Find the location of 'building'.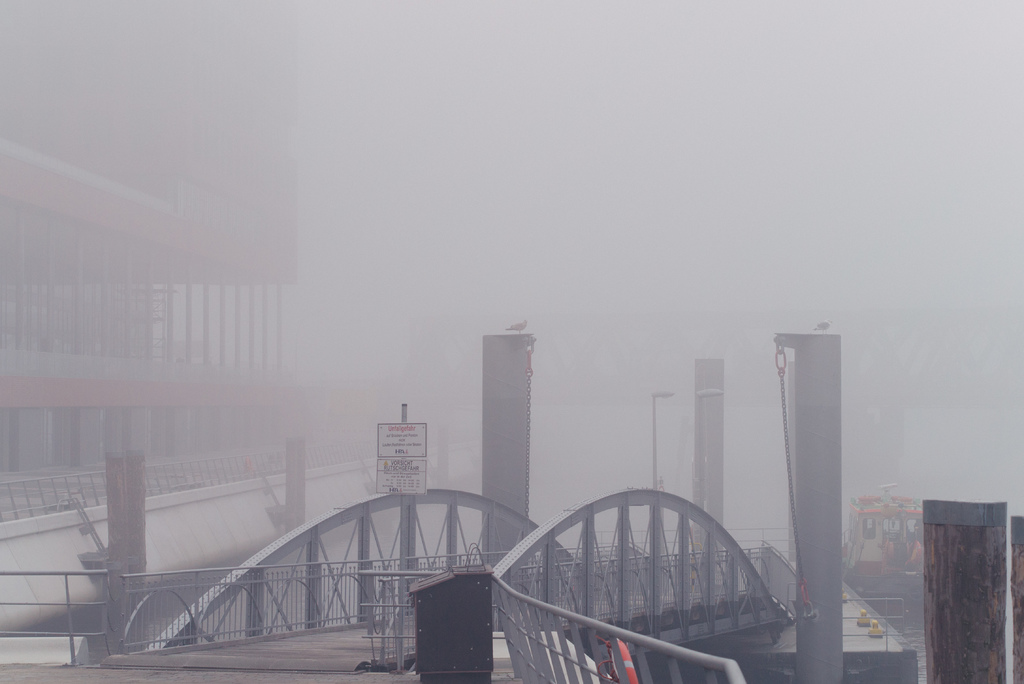
Location: rect(0, 0, 318, 487).
